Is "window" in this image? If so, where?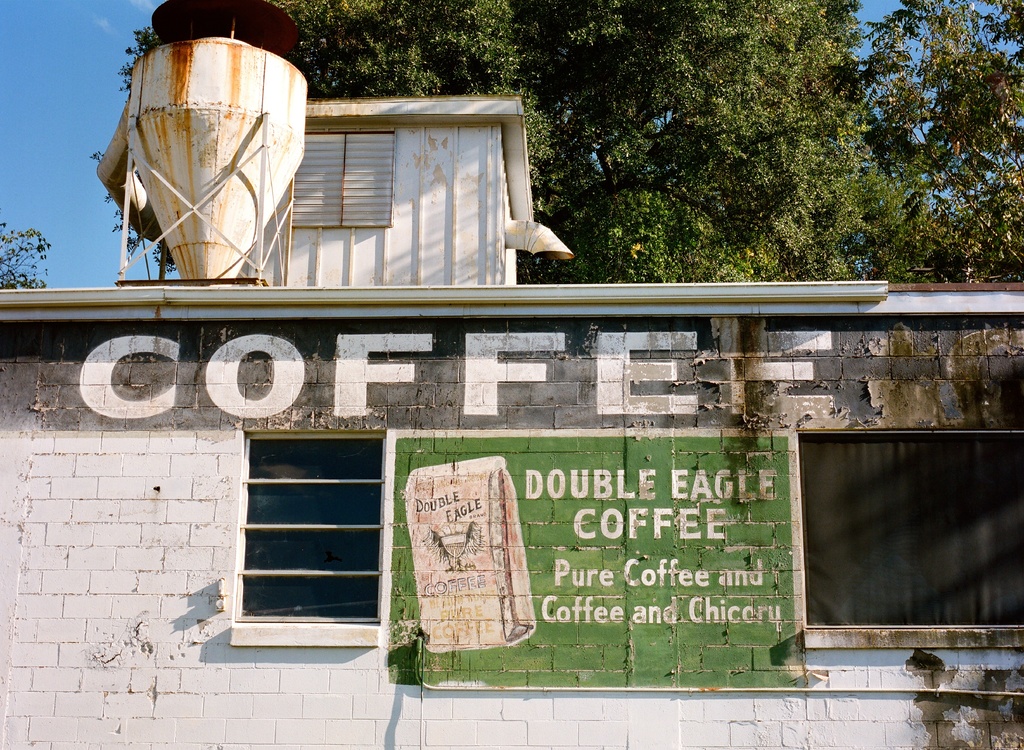
Yes, at (left=289, top=128, right=402, bottom=228).
